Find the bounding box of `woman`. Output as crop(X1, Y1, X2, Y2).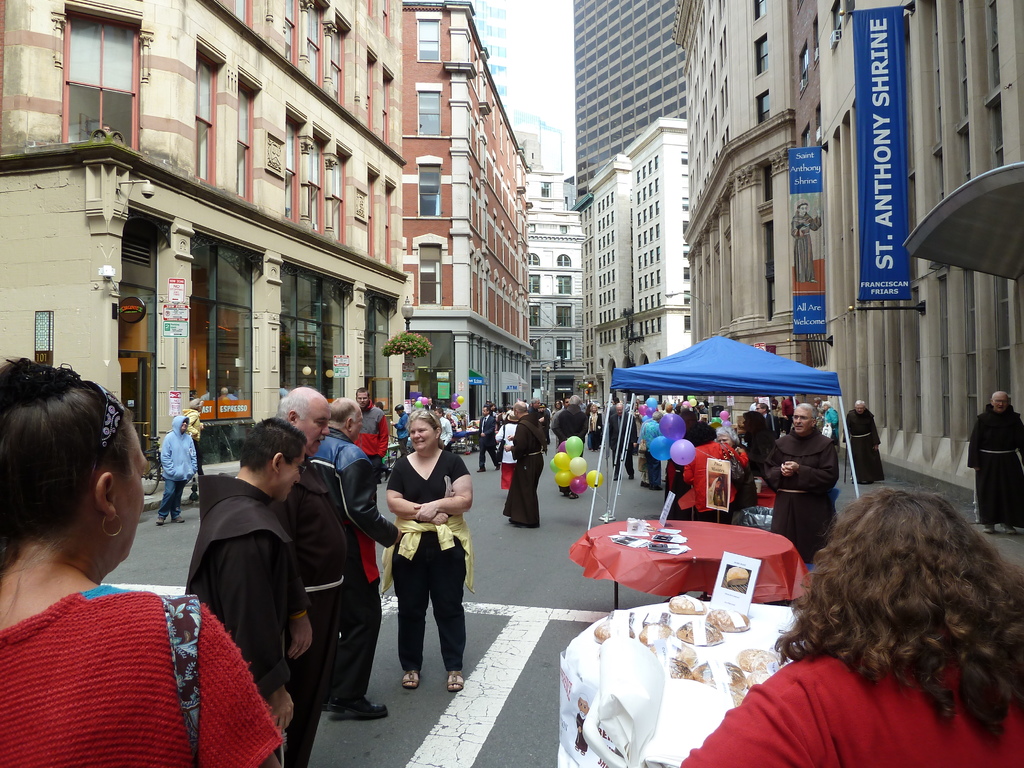
crop(0, 352, 289, 767).
